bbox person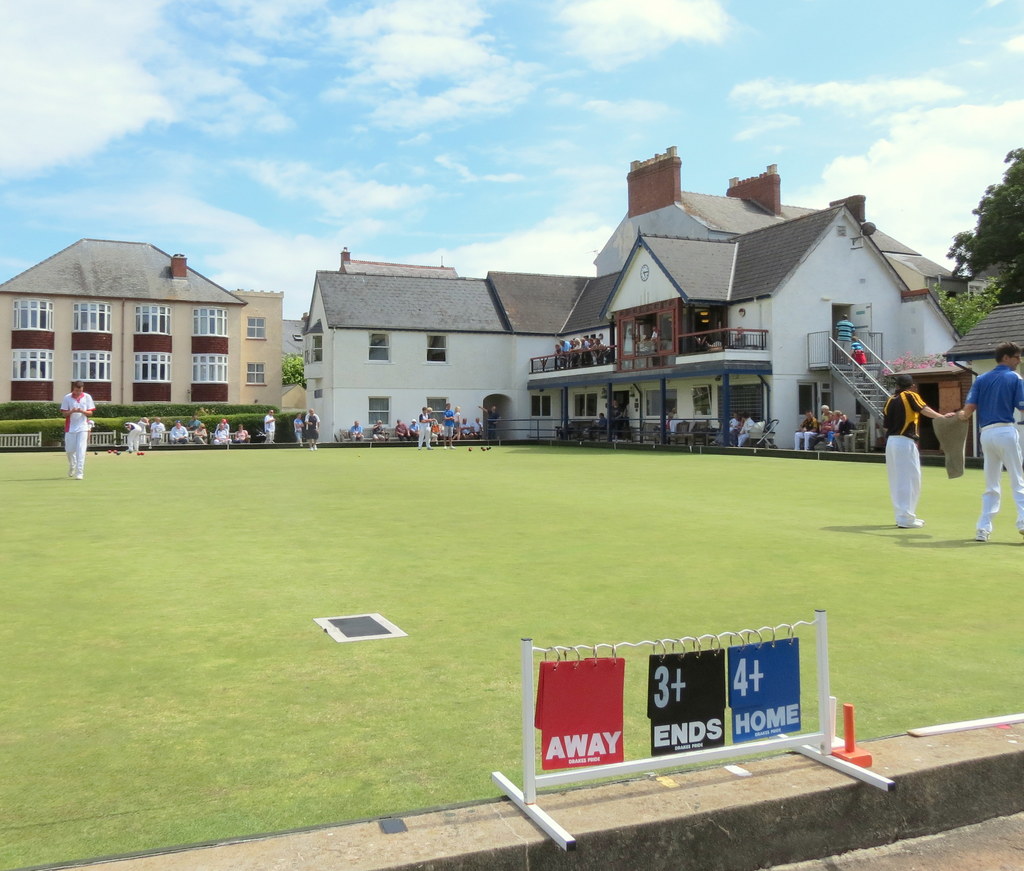
Rect(831, 413, 857, 451)
